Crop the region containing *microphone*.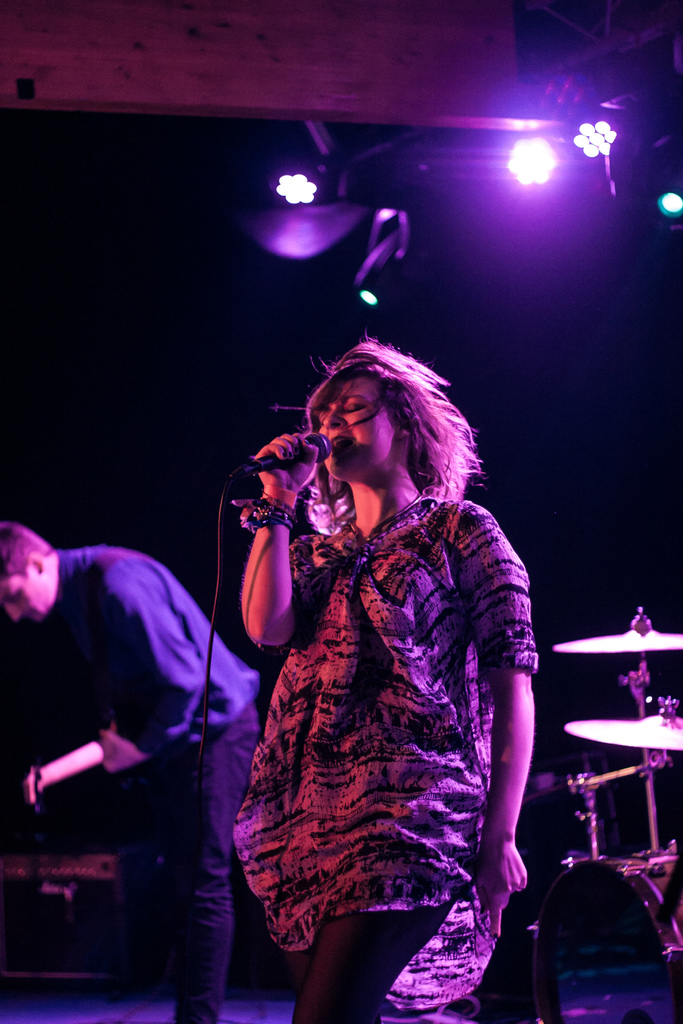
Crop region: detection(242, 427, 338, 495).
